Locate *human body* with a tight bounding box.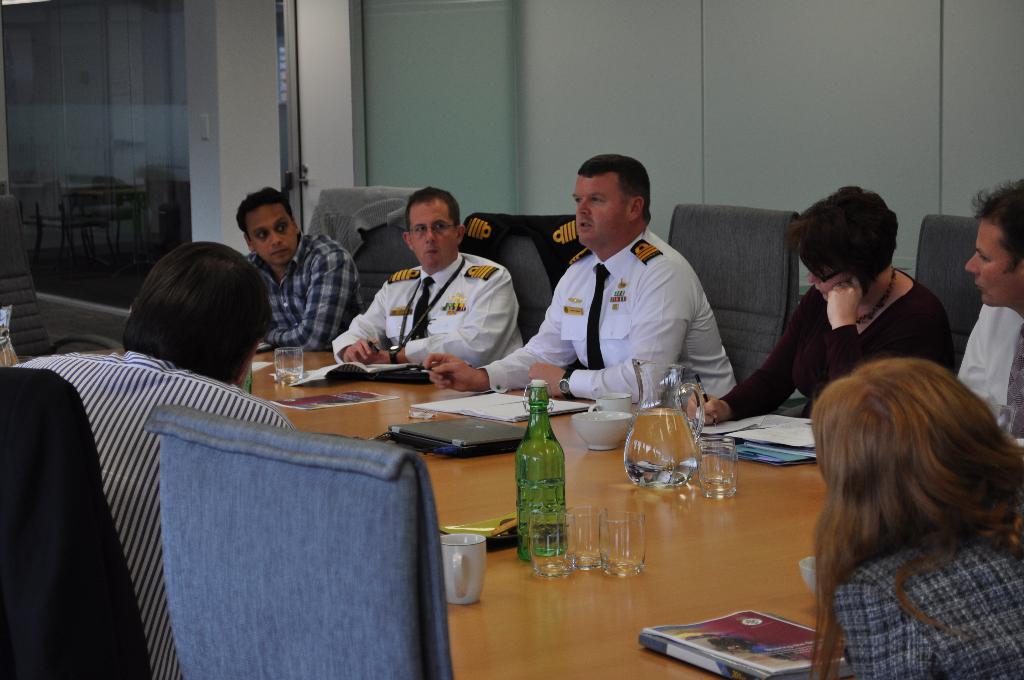
left=848, top=537, right=1017, bottom=679.
